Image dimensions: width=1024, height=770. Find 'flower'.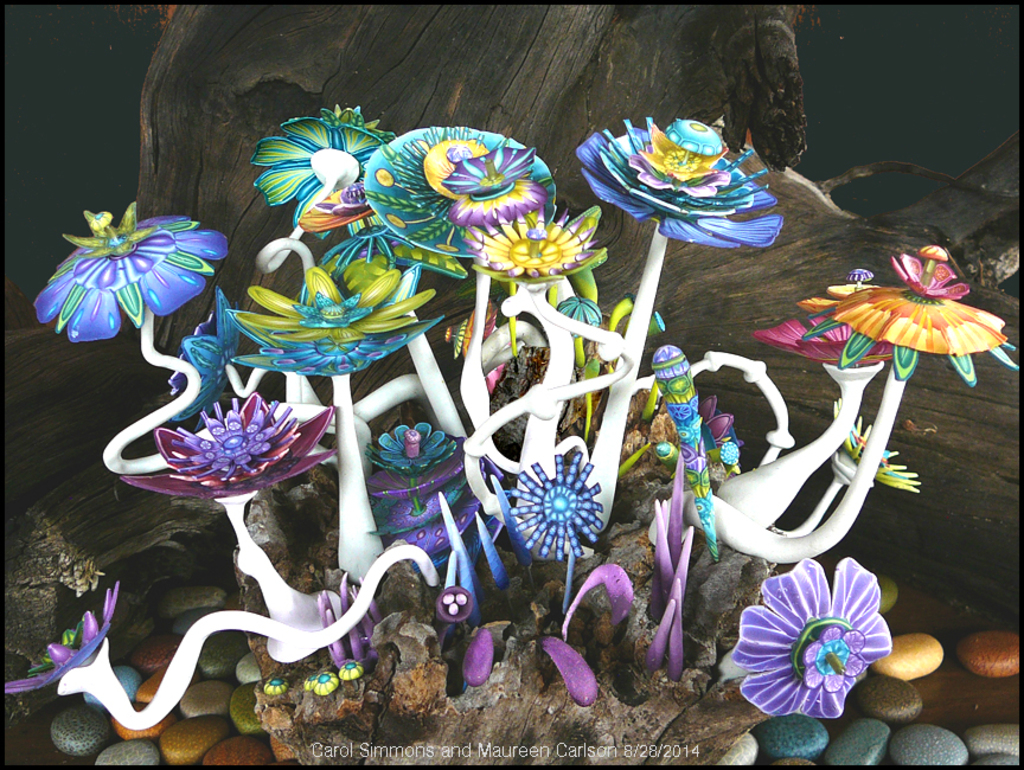
pyautogui.locateOnScreen(719, 571, 895, 736).
